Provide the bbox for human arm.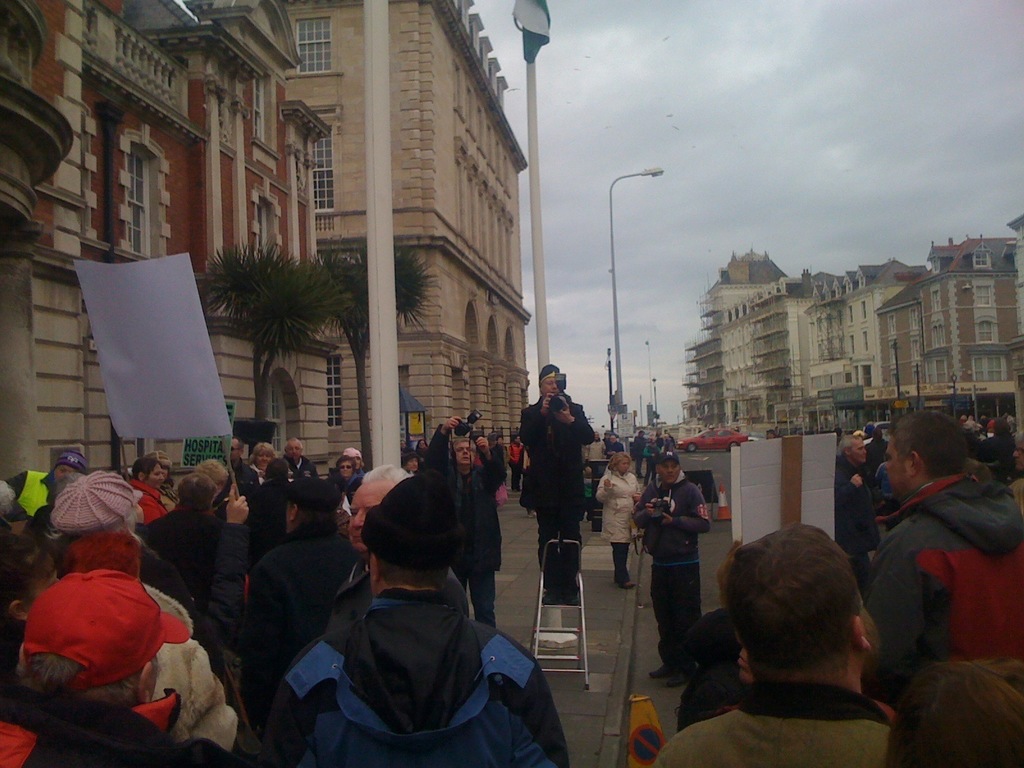
x1=136 y1=488 x2=160 y2=524.
